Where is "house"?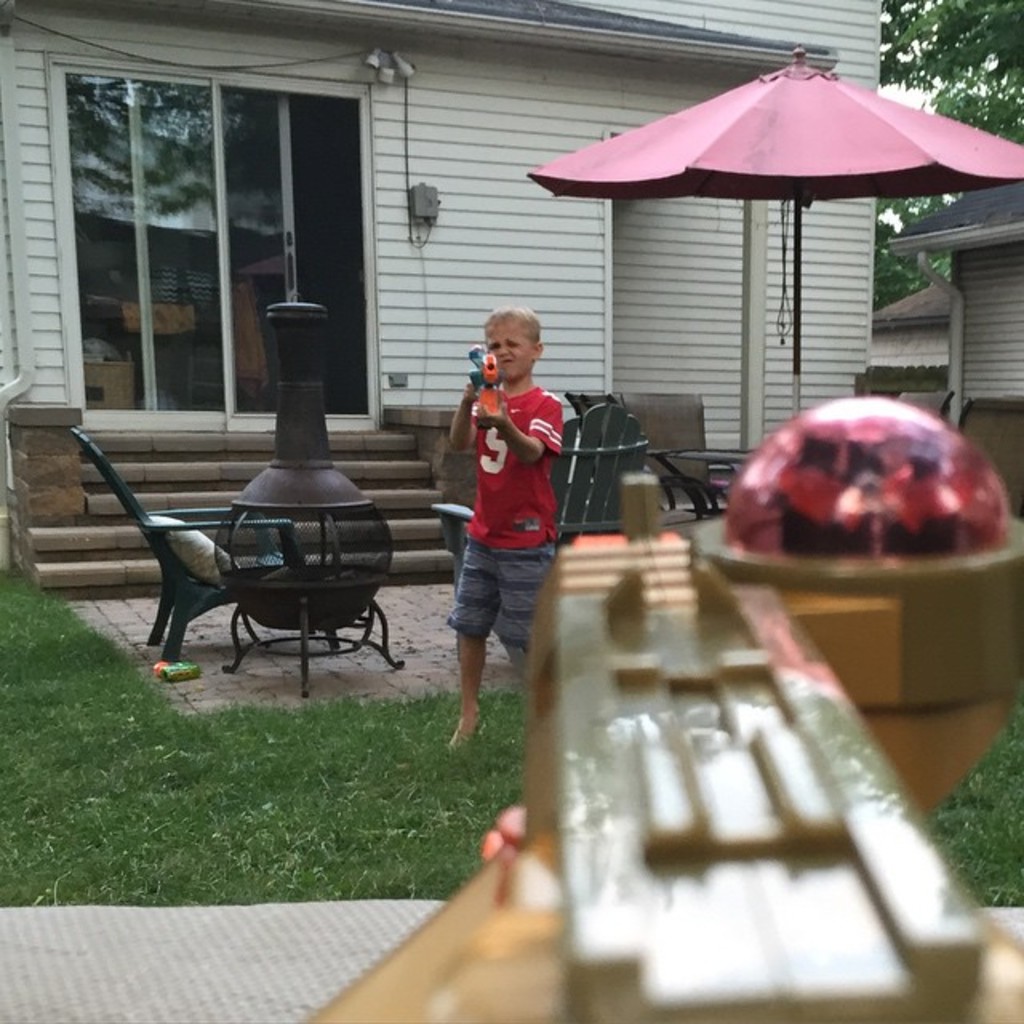
(x1=890, y1=173, x2=1022, y2=438).
